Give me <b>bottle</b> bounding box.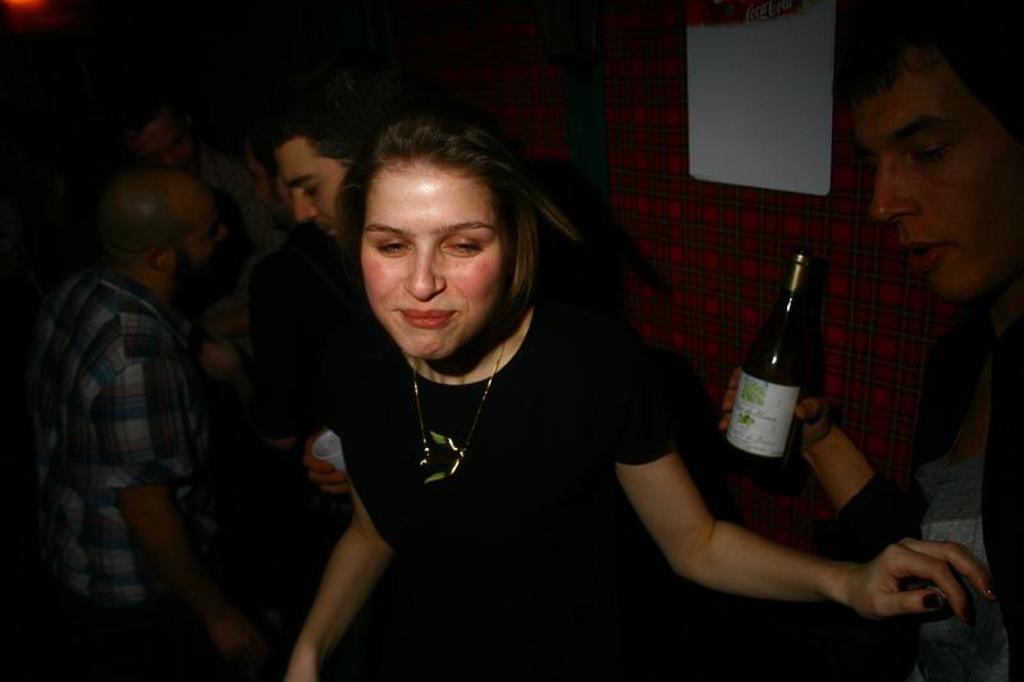
(737, 239, 849, 480).
